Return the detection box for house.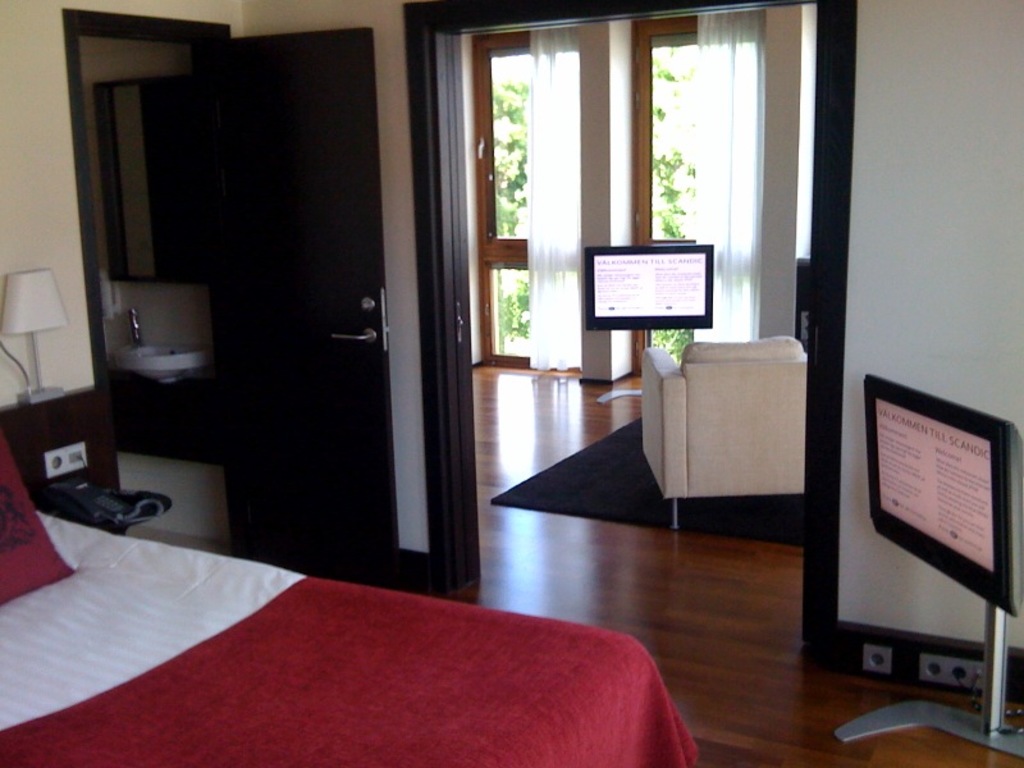
detection(0, 0, 988, 767).
